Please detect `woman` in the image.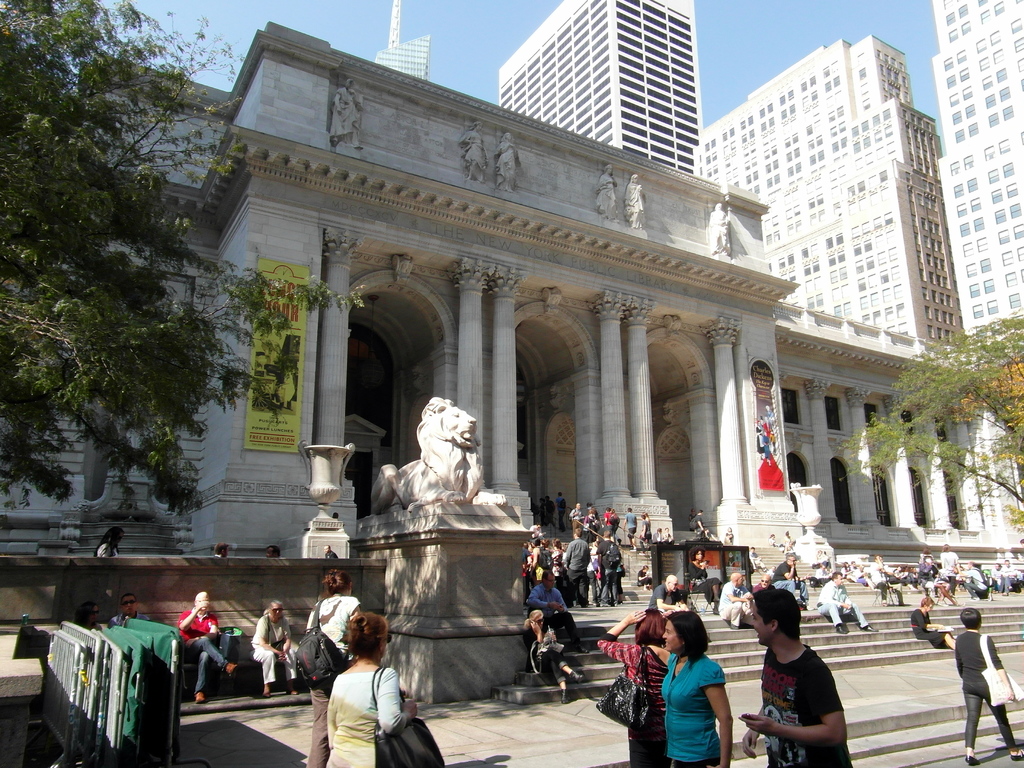
[754,420,767,460].
